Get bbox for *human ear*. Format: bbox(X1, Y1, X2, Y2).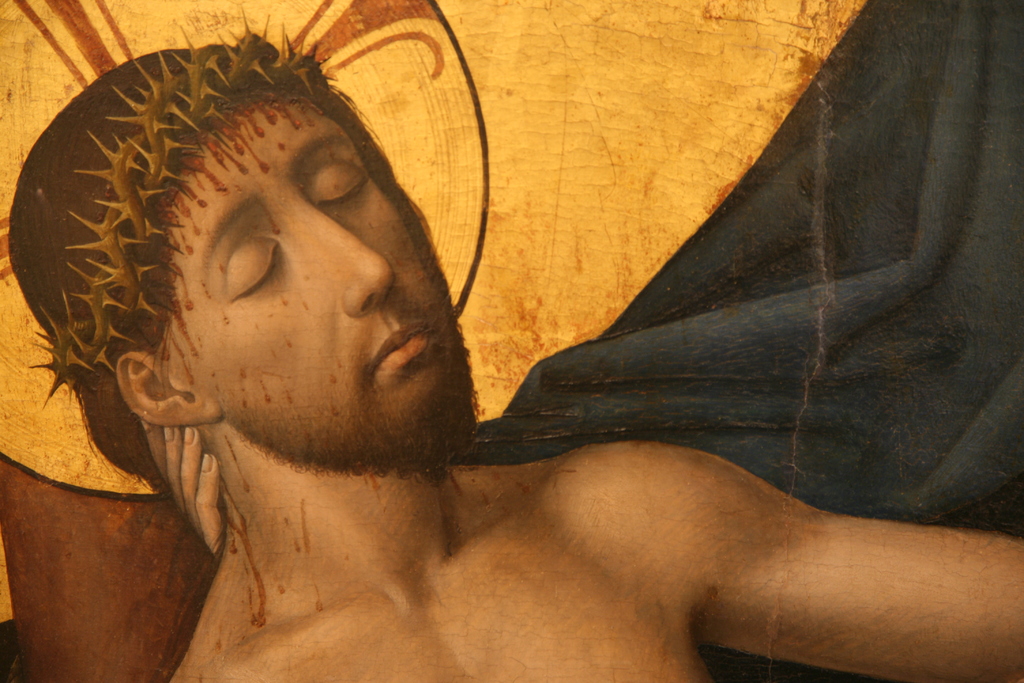
bbox(116, 353, 218, 425).
